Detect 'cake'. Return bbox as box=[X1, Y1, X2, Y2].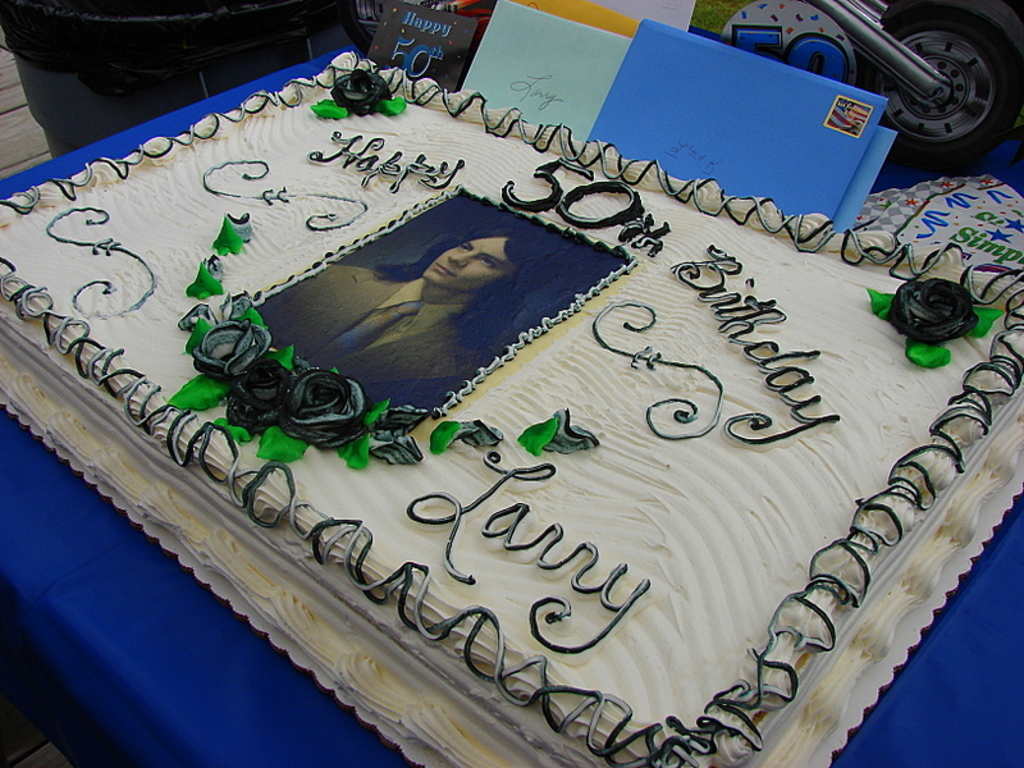
box=[0, 32, 1023, 767].
